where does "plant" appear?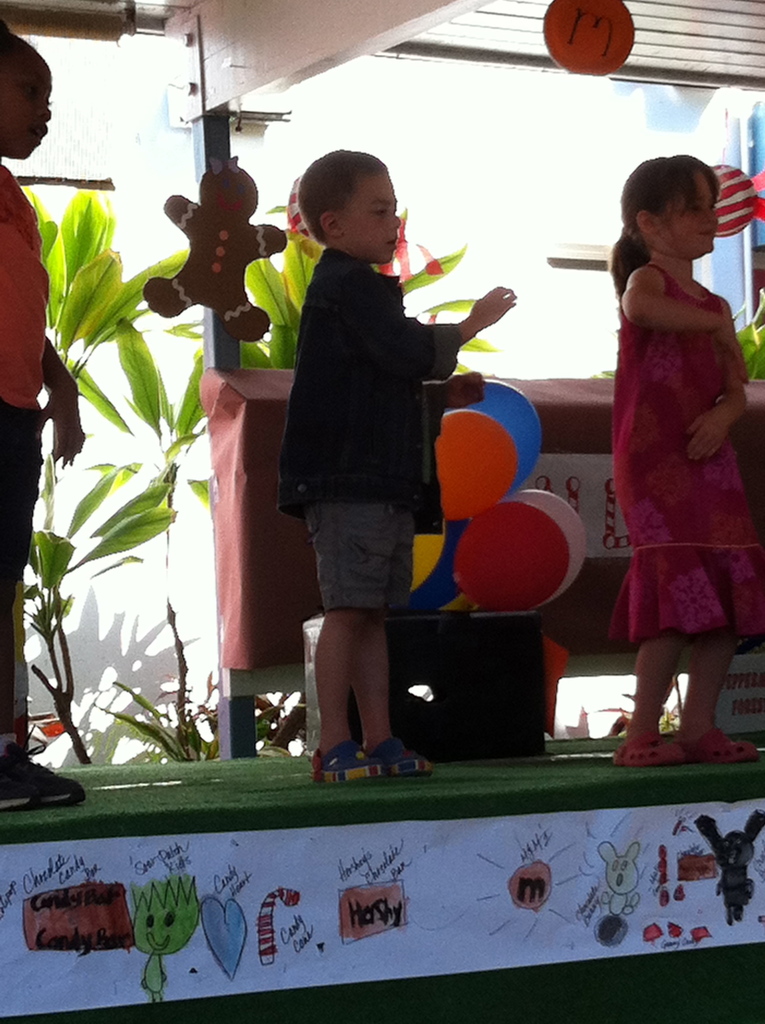
Appears at box(104, 598, 309, 780).
